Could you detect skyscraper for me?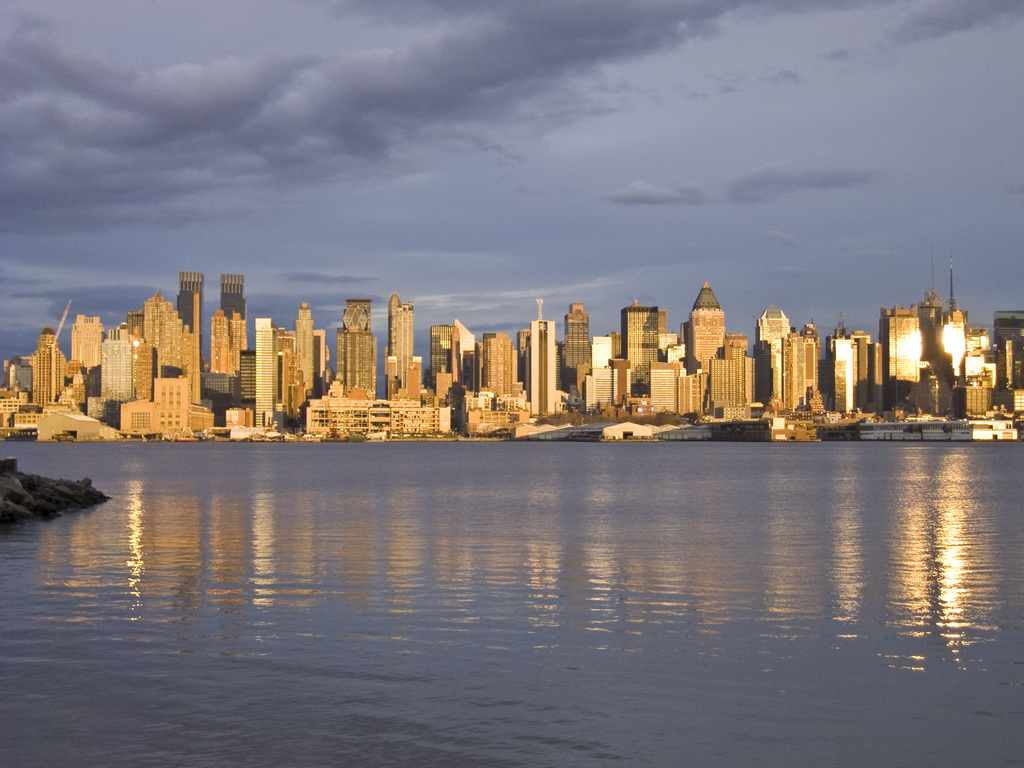
Detection result: 564:297:590:383.
